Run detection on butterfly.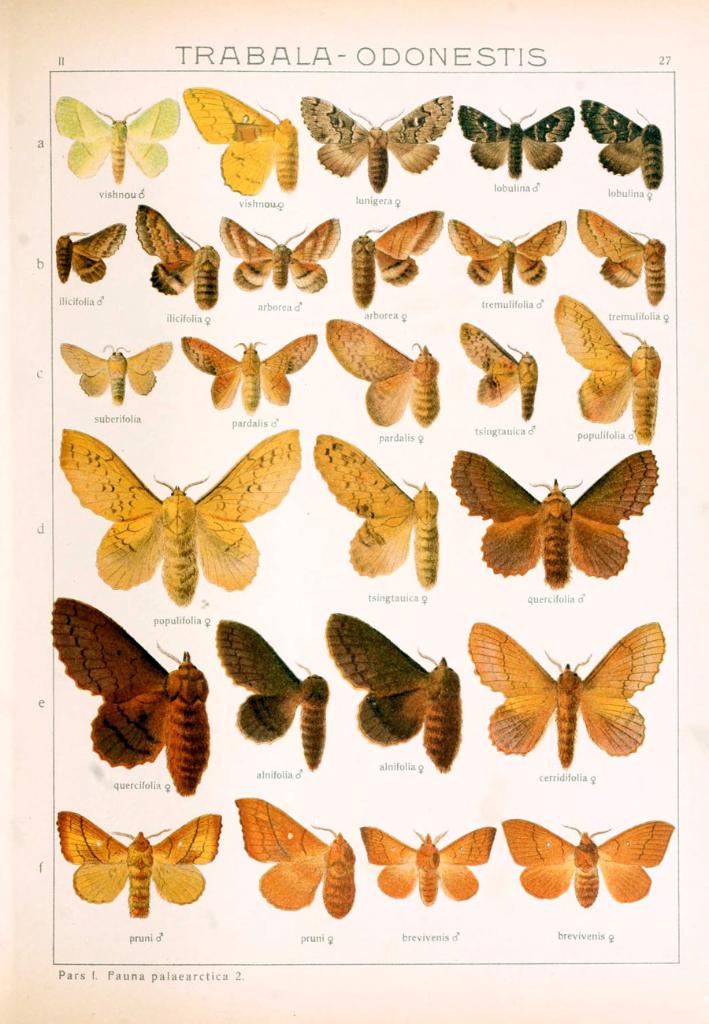
Result: bbox=[555, 293, 659, 441].
